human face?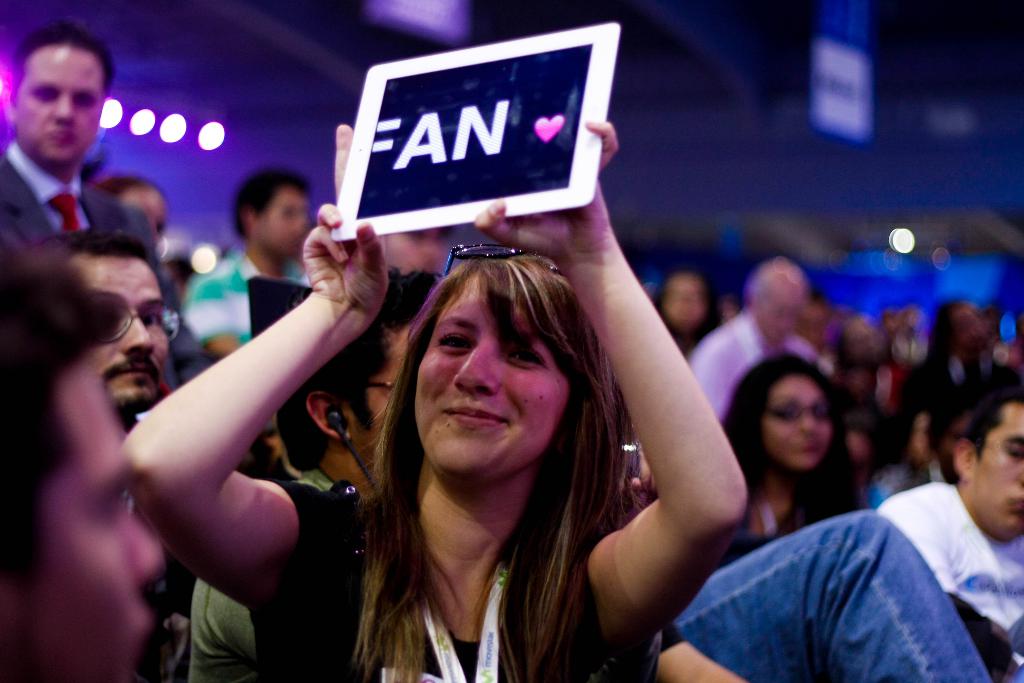
(413, 283, 564, 475)
